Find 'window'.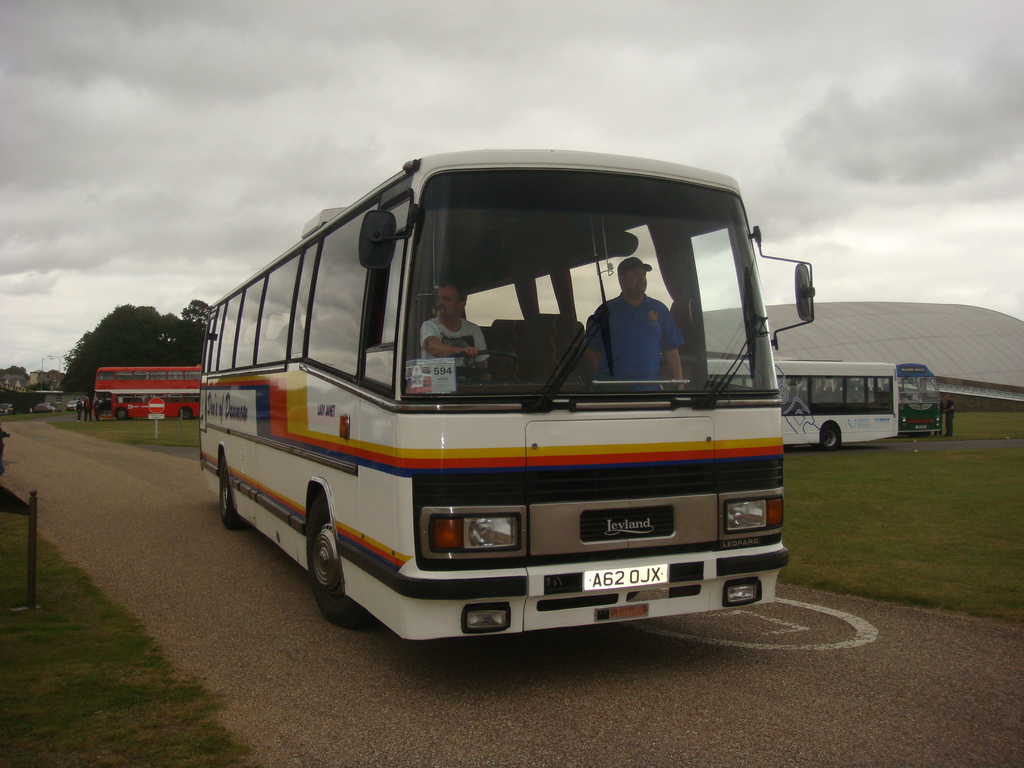
x1=255, y1=254, x2=303, y2=364.
